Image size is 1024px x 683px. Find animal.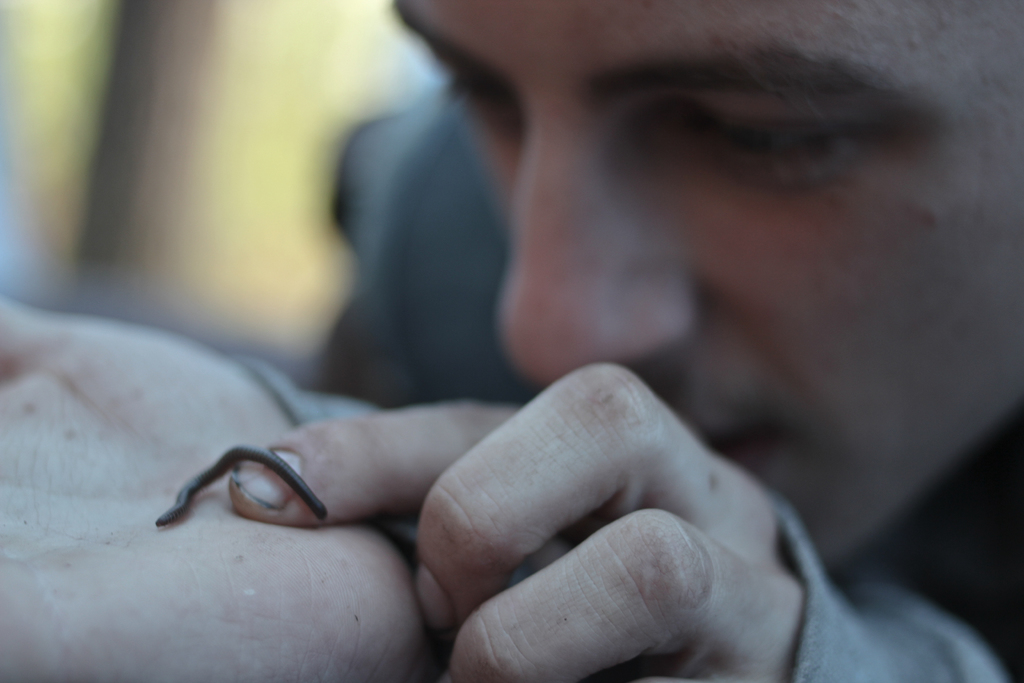
bbox=[154, 446, 328, 525].
